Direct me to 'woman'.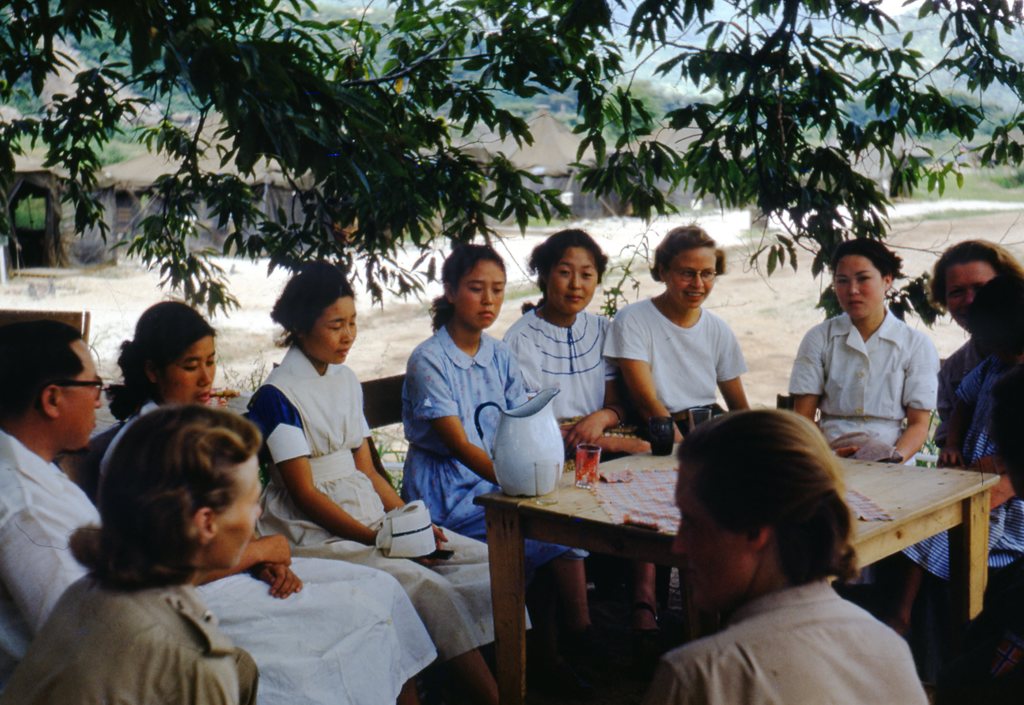
Direction: [x1=938, y1=236, x2=1023, y2=417].
